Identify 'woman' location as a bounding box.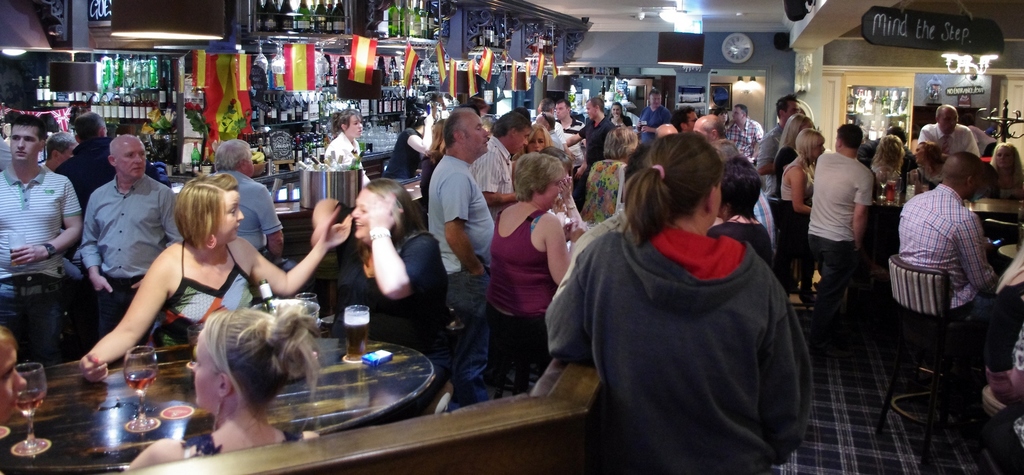
bbox=[385, 111, 436, 174].
